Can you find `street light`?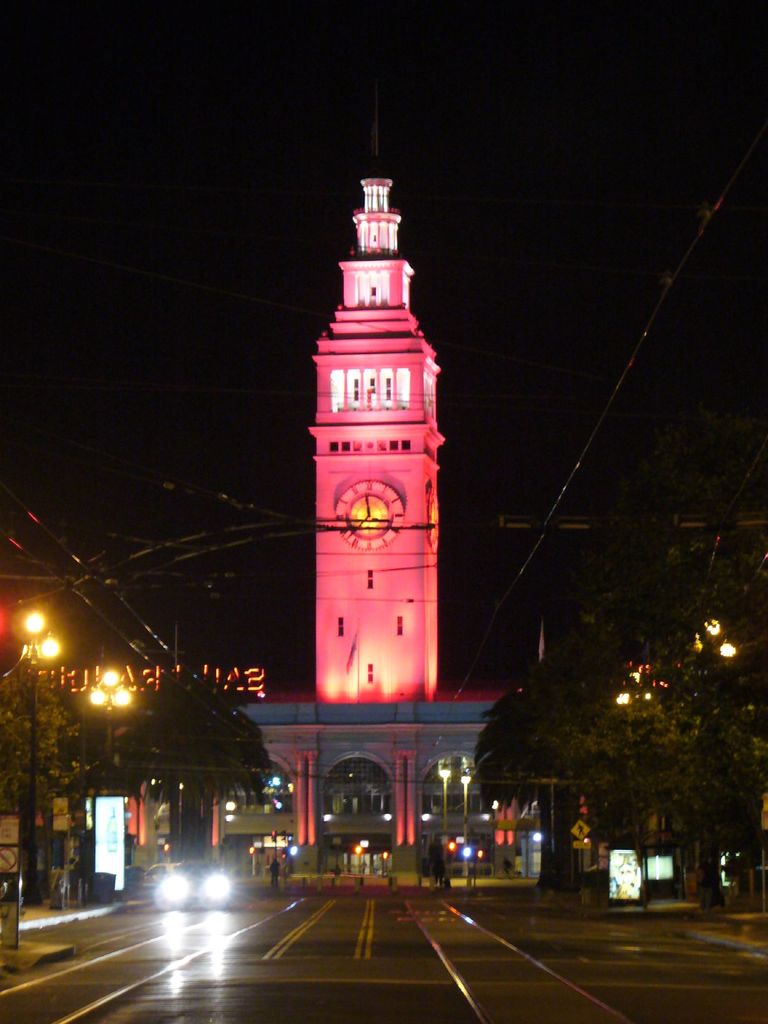
Yes, bounding box: [left=615, top=659, right=653, bottom=875].
